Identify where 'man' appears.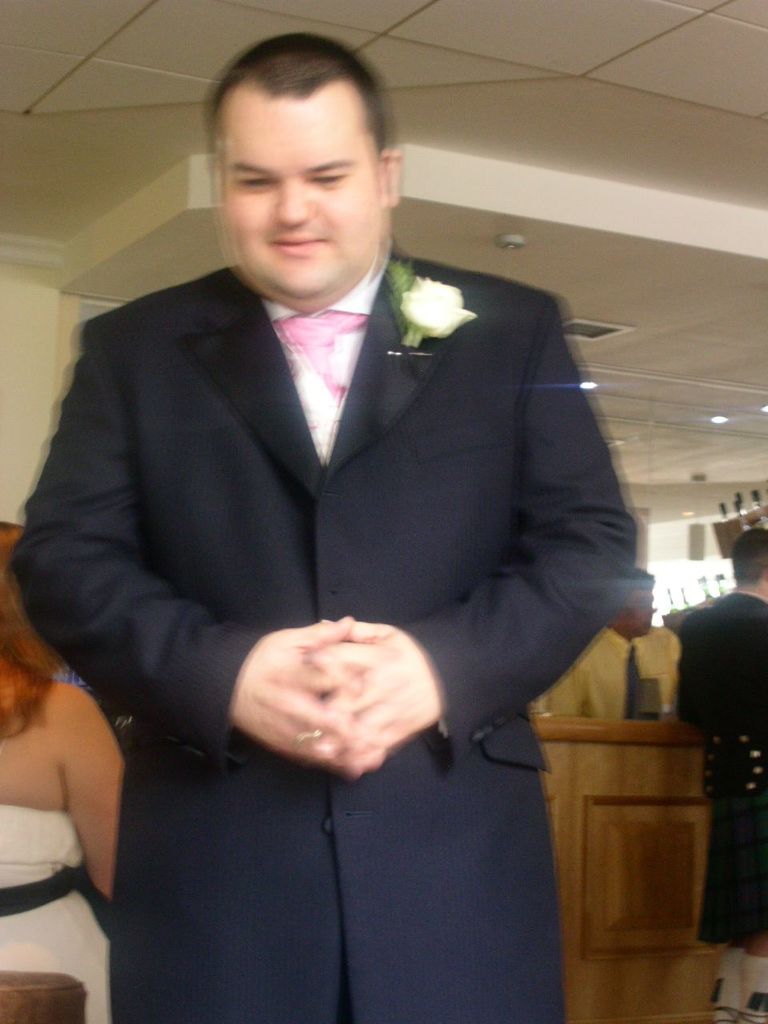
Appears at 543,562,662,724.
